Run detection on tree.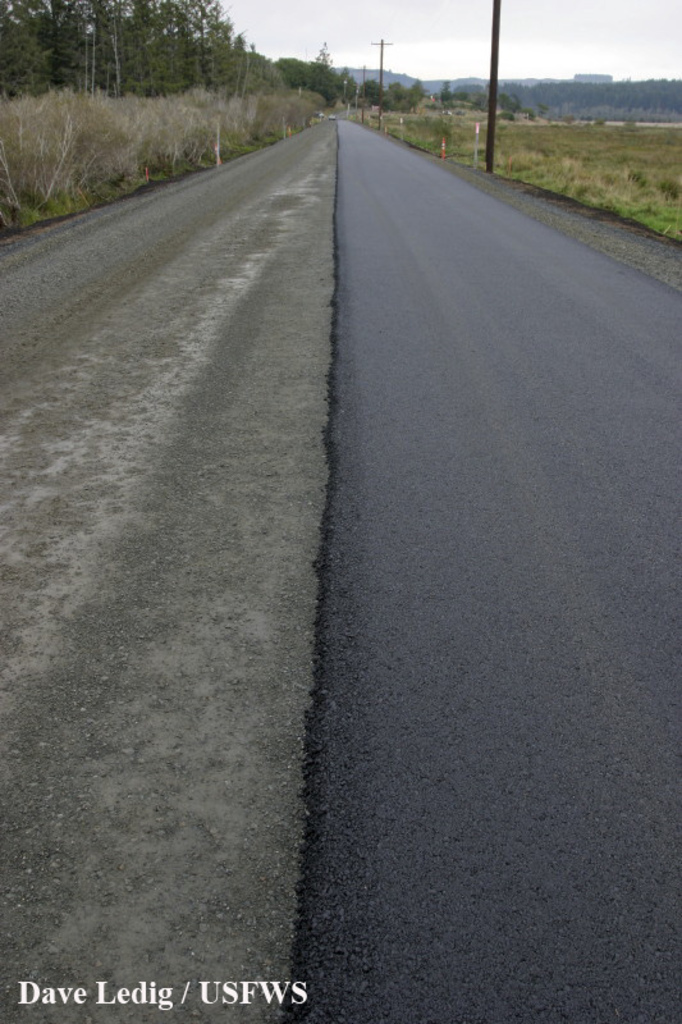
Result: x1=33, y1=0, x2=109, y2=102.
